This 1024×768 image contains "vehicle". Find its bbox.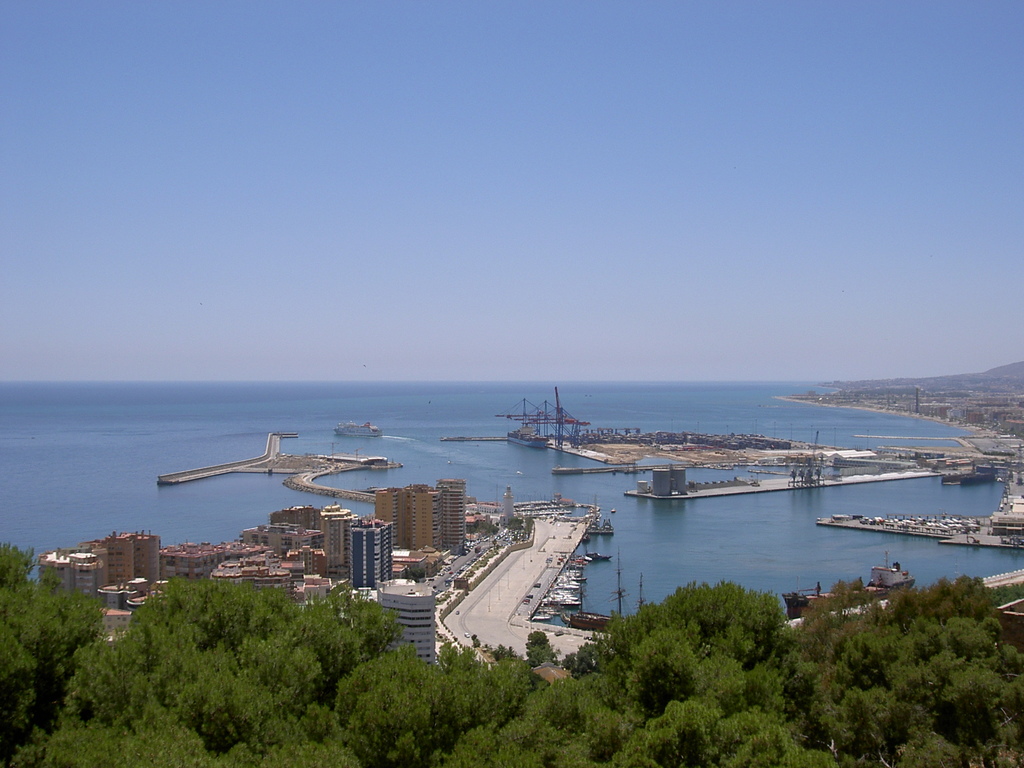
crop(463, 631, 473, 640).
